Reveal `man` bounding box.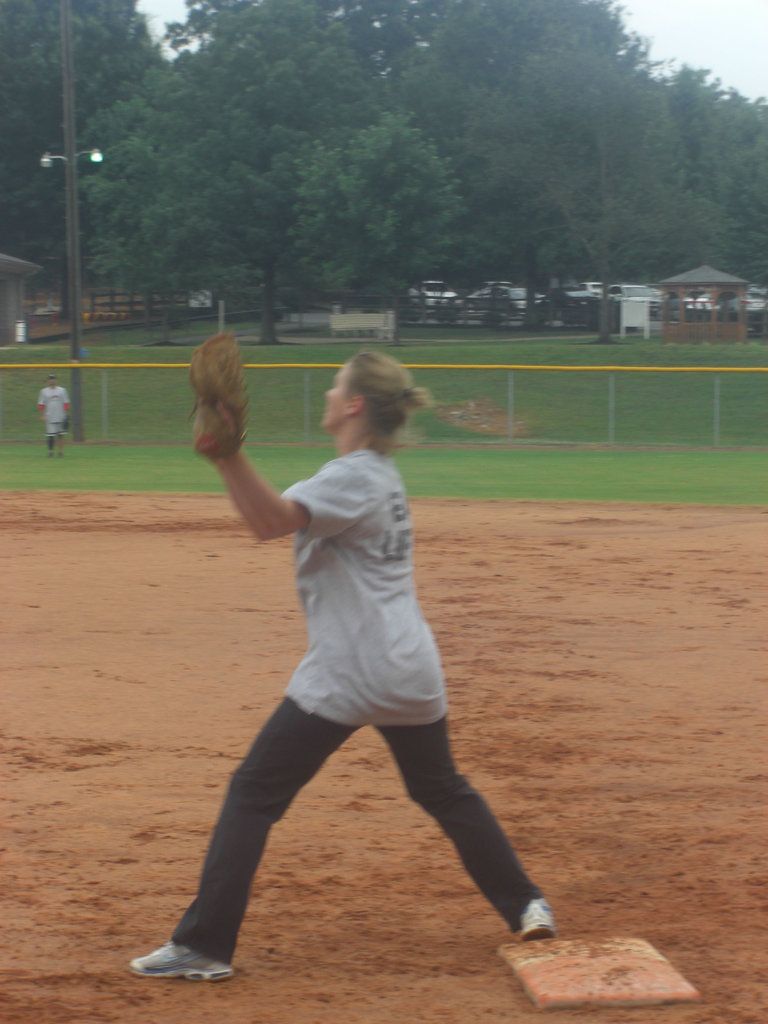
Revealed: x1=39, y1=375, x2=70, y2=457.
